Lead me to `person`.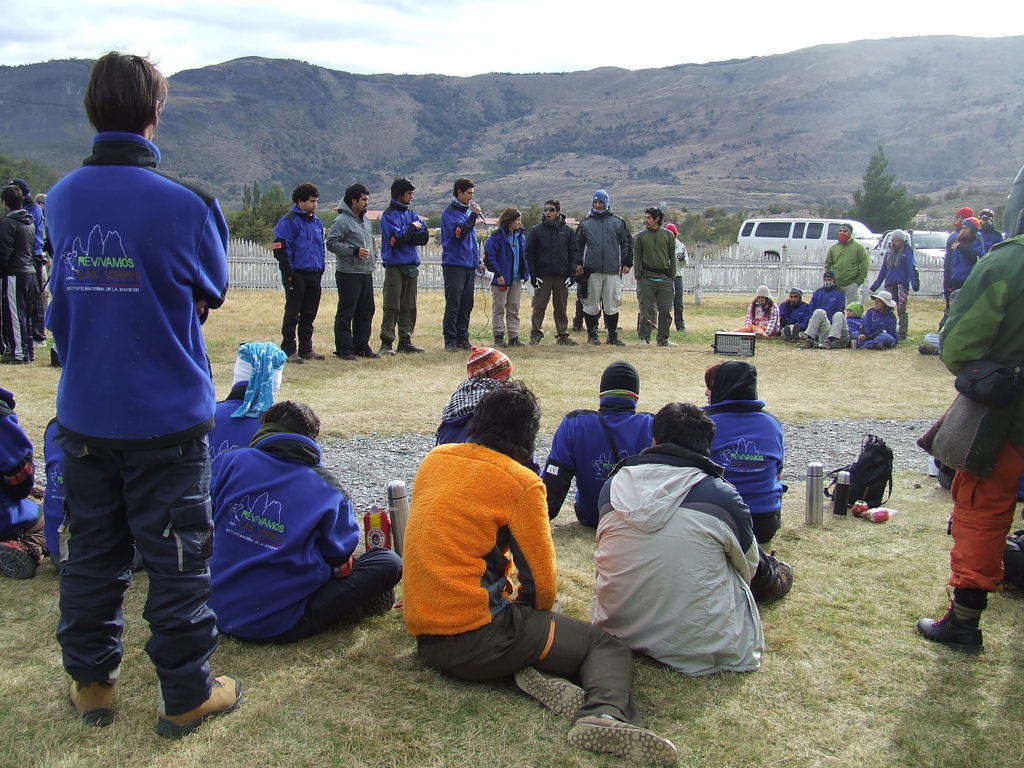
Lead to bbox(207, 343, 288, 460).
